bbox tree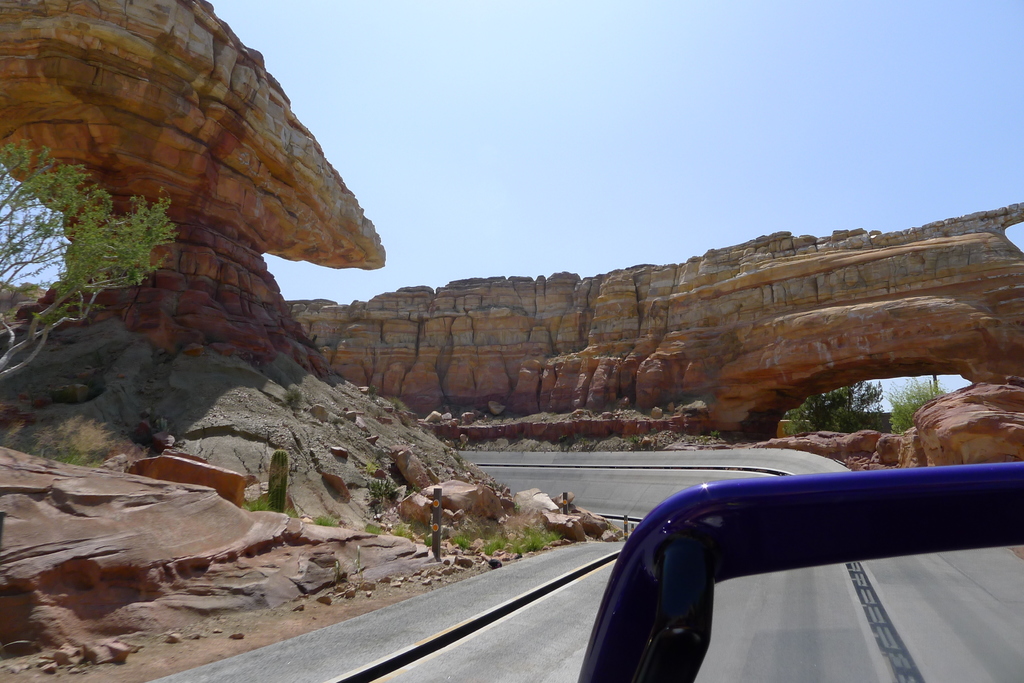
{"left": 26, "top": 154, "right": 186, "bottom": 310}
